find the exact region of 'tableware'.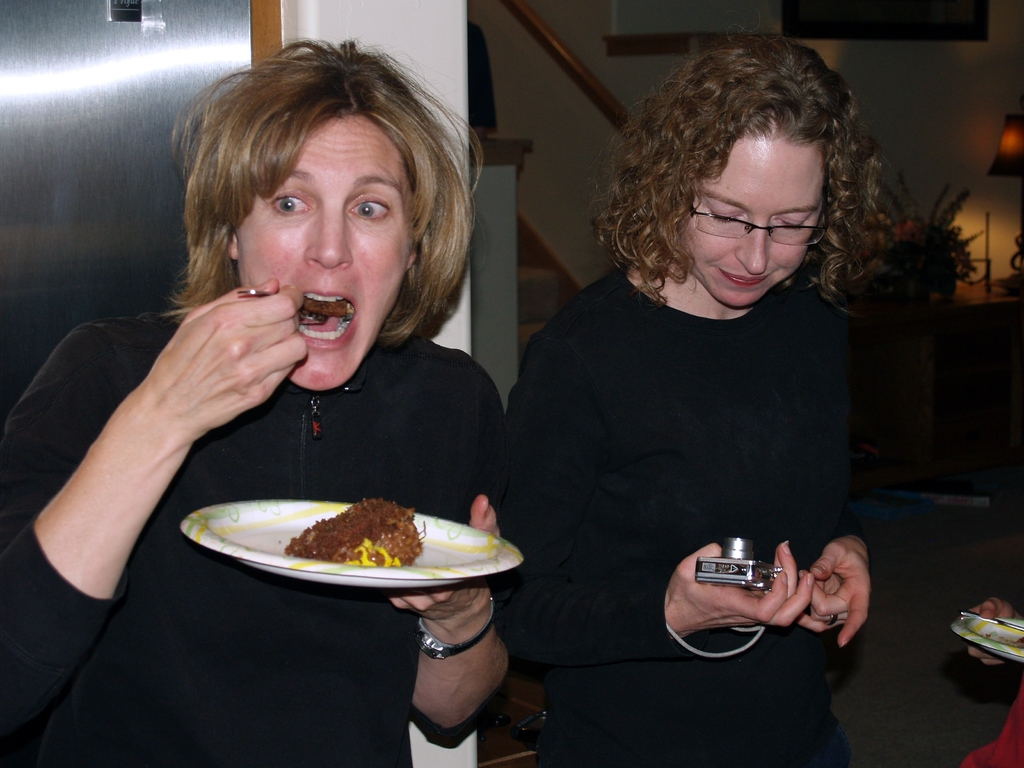
Exact region: (234, 285, 329, 325).
